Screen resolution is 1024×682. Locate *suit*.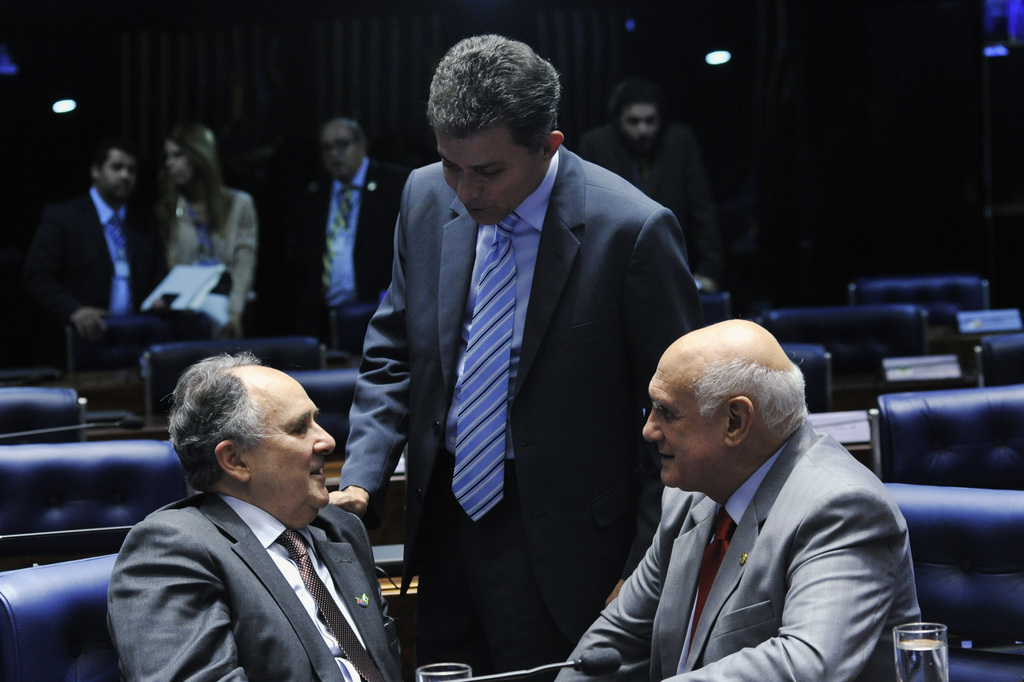
288, 172, 413, 359.
